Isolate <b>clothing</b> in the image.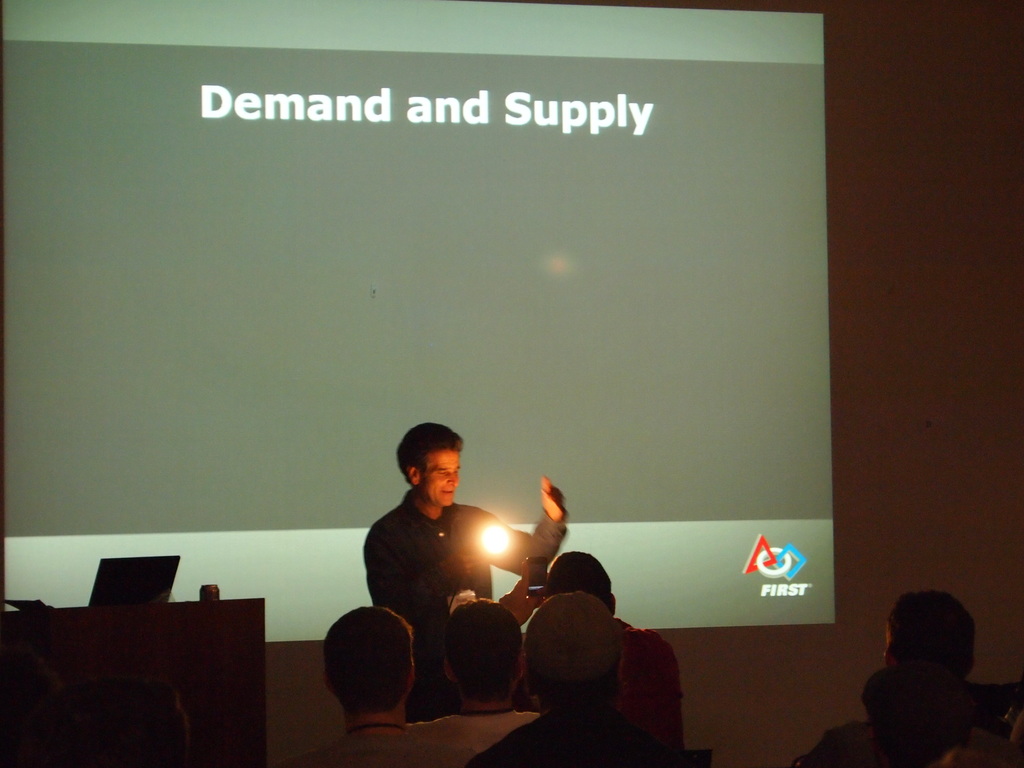
Isolated region: 617 620 676 733.
